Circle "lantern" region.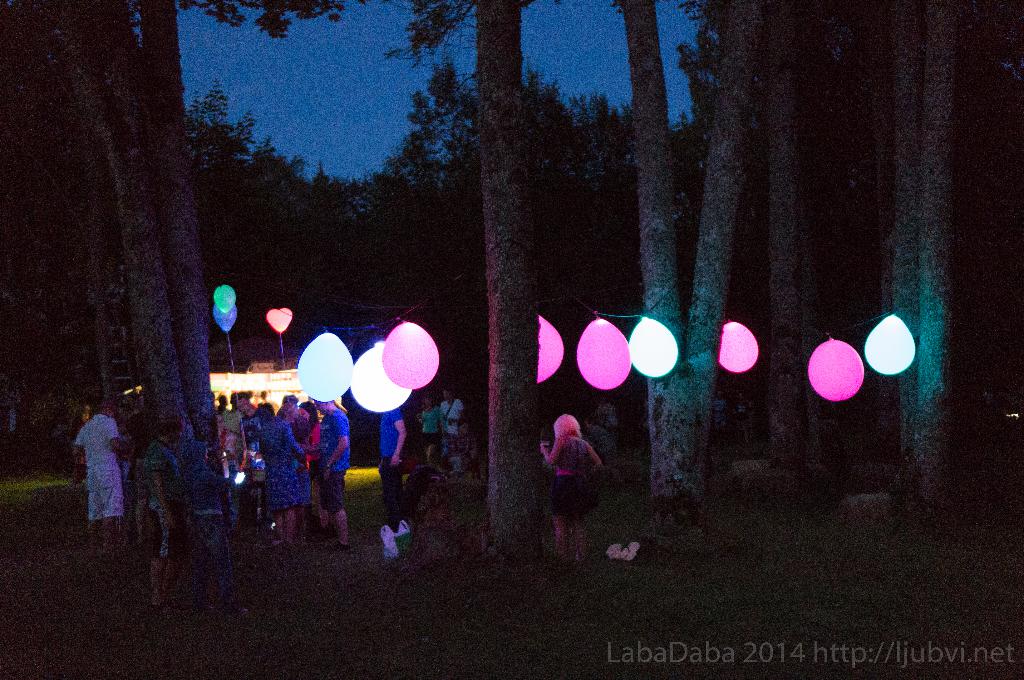
Region: [left=350, top=341, right=412, bottom=411].
